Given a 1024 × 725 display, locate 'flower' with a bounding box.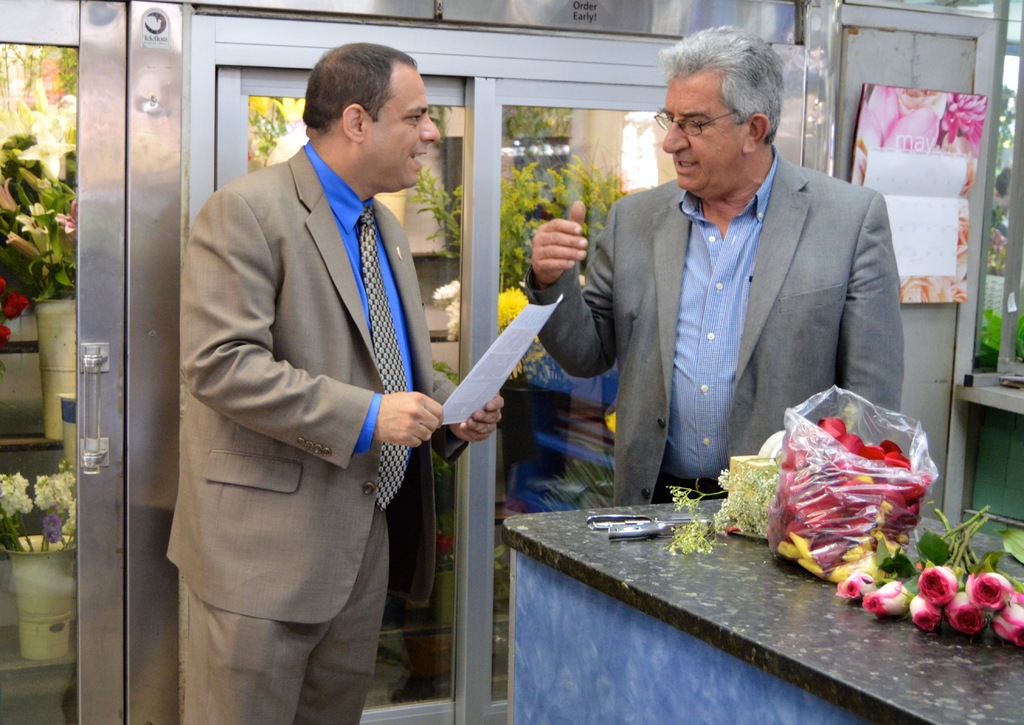
Located: crop(445, 297, 459, 346).
